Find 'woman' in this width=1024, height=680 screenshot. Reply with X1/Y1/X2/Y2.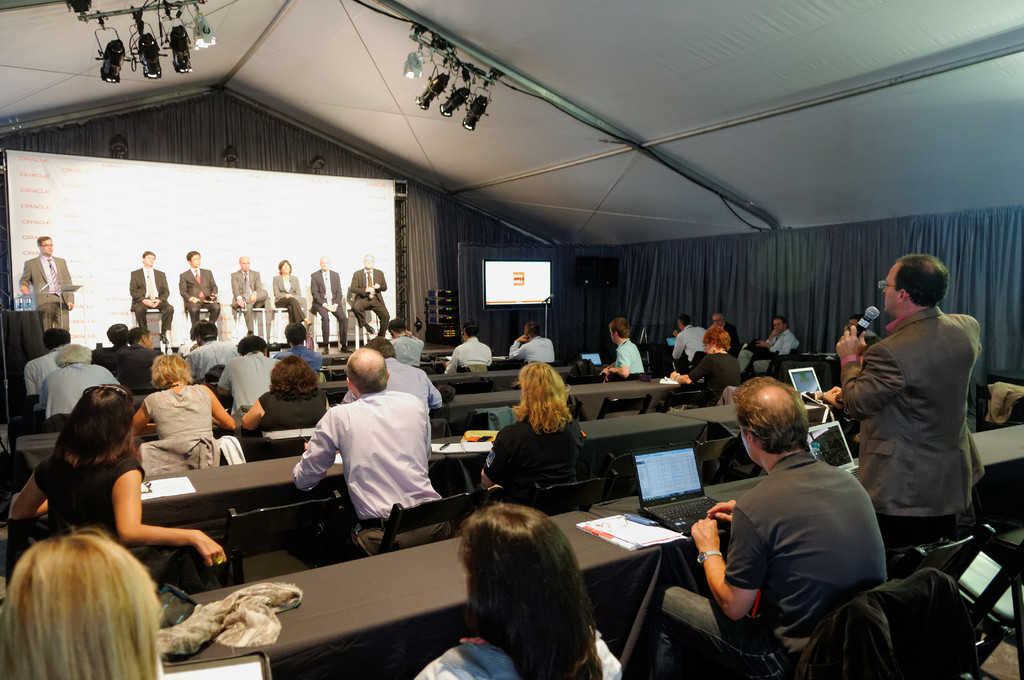
669/325/742/406.
